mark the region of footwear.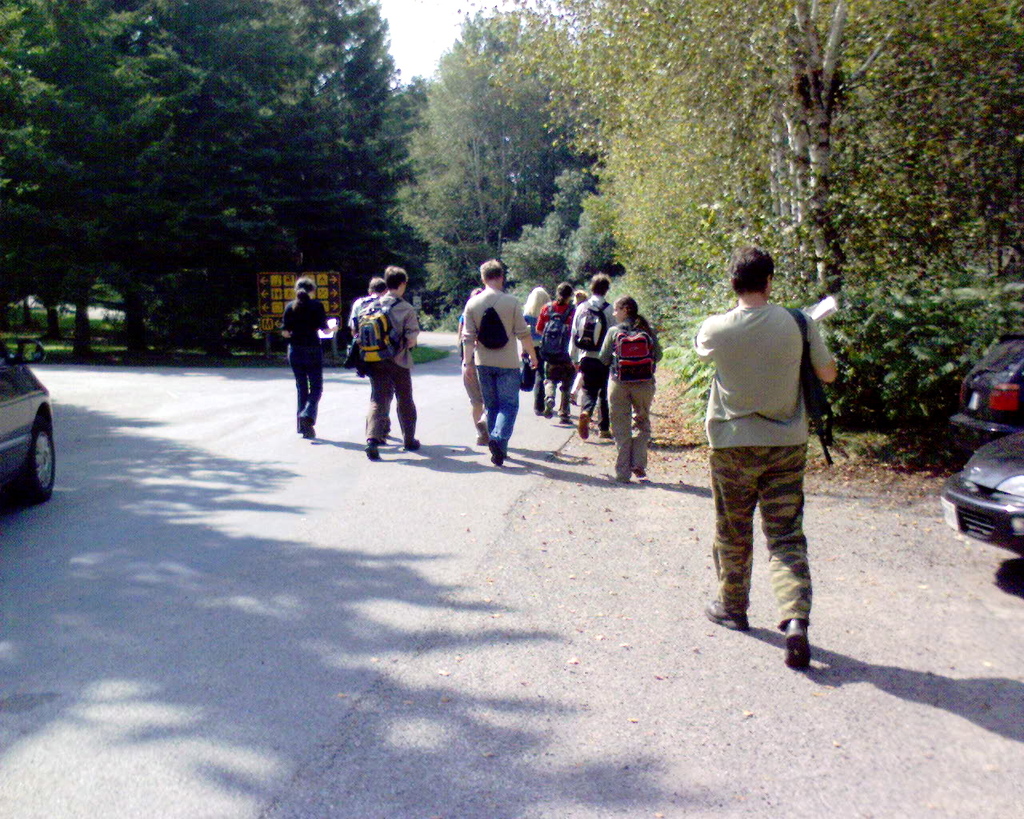
Region: [left=702, top=604, right=748, bottom=629].
